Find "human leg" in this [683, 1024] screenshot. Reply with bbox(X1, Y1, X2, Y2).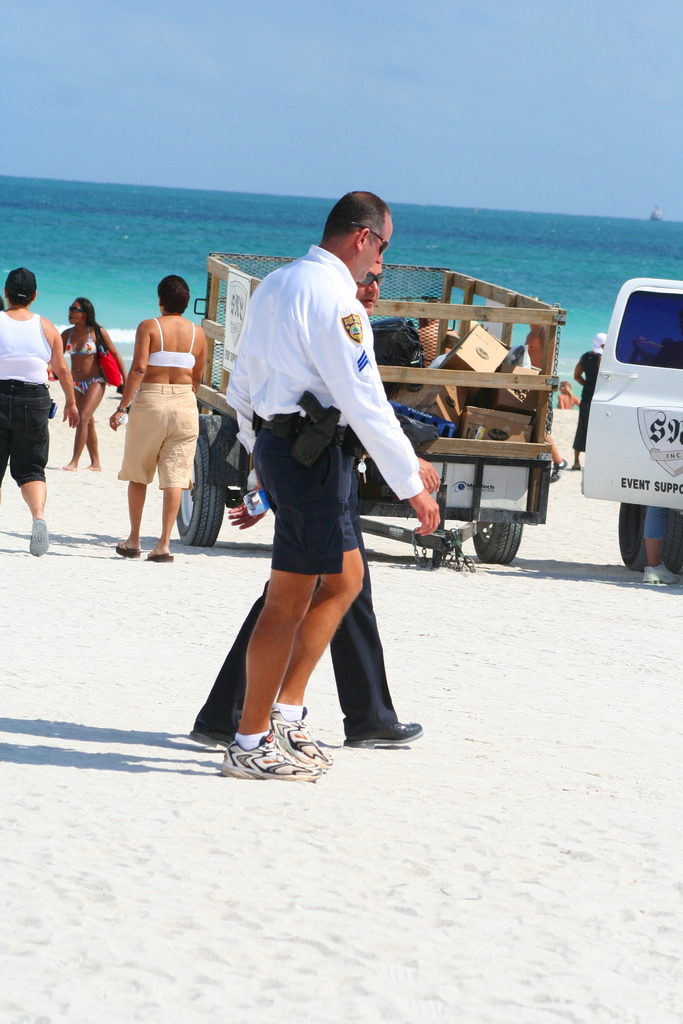
bbox(329, 477, 425, 741).
